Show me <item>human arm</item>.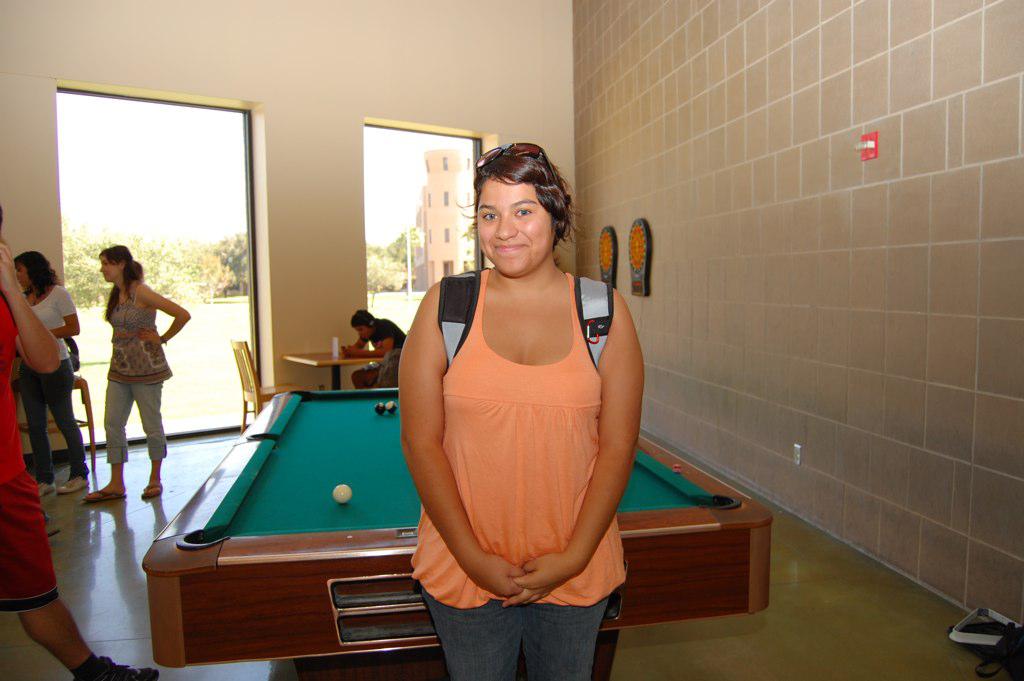
<item>human arm</item> is here: x1=503 y1=285 x2=642 y2=601.
